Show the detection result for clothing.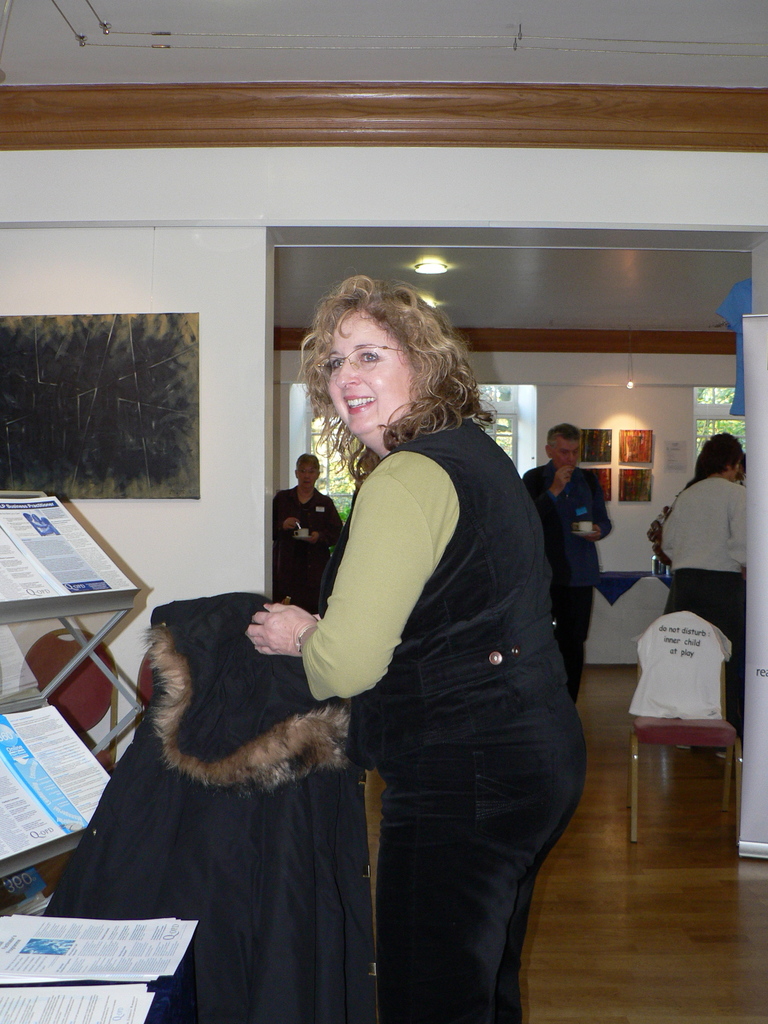
<region>270, 326, 589, 1023</region>.
